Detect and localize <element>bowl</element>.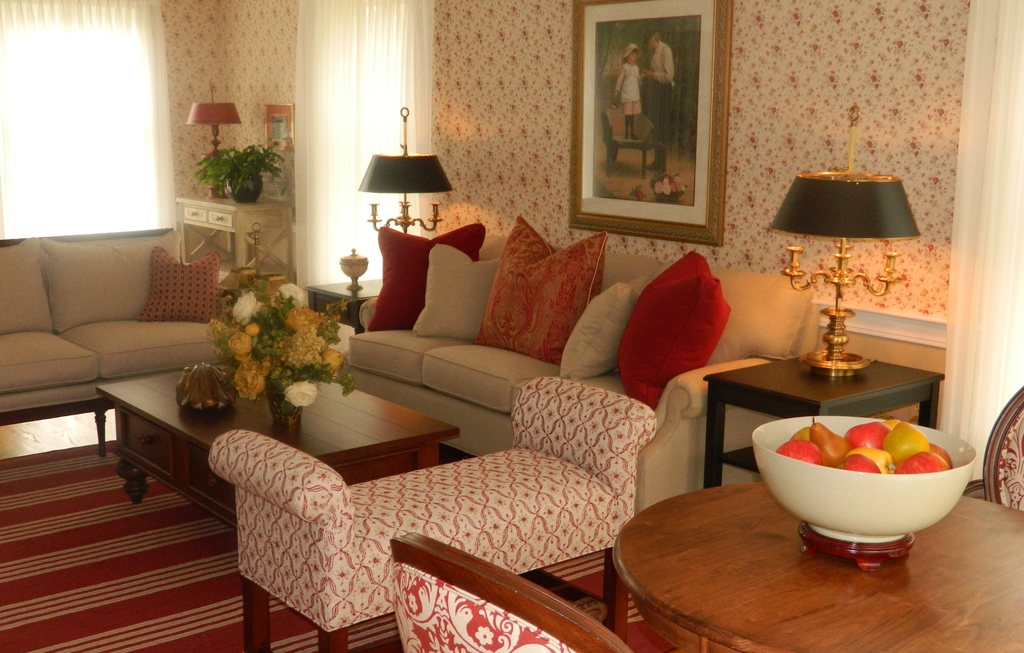
Localized at <bbox>750, 423, 972, 552</bbox>.
